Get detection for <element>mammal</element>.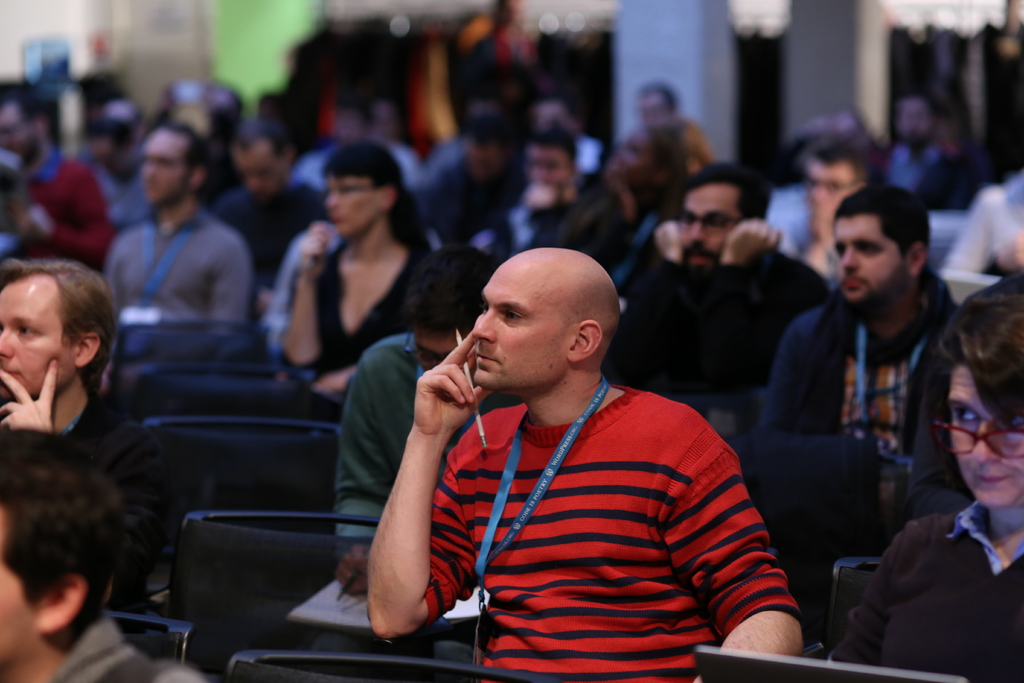
Detection: pyautogui.locateOnScreen(0, 457, 224, 682).
